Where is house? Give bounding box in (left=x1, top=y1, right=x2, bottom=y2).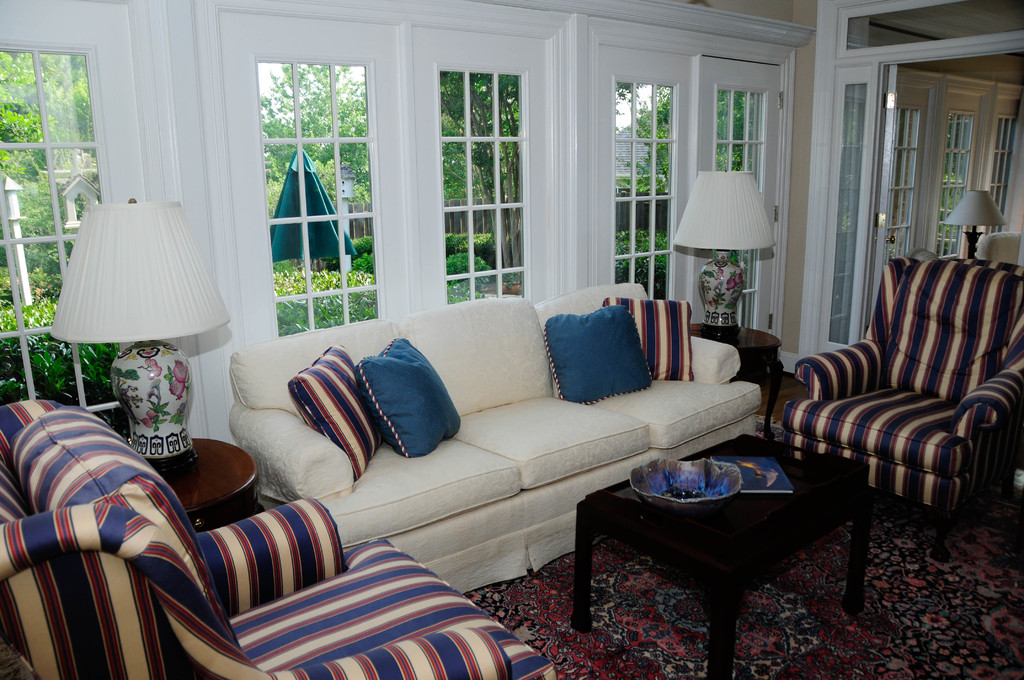
(left=0, top=1, right=980, bottom=601).
